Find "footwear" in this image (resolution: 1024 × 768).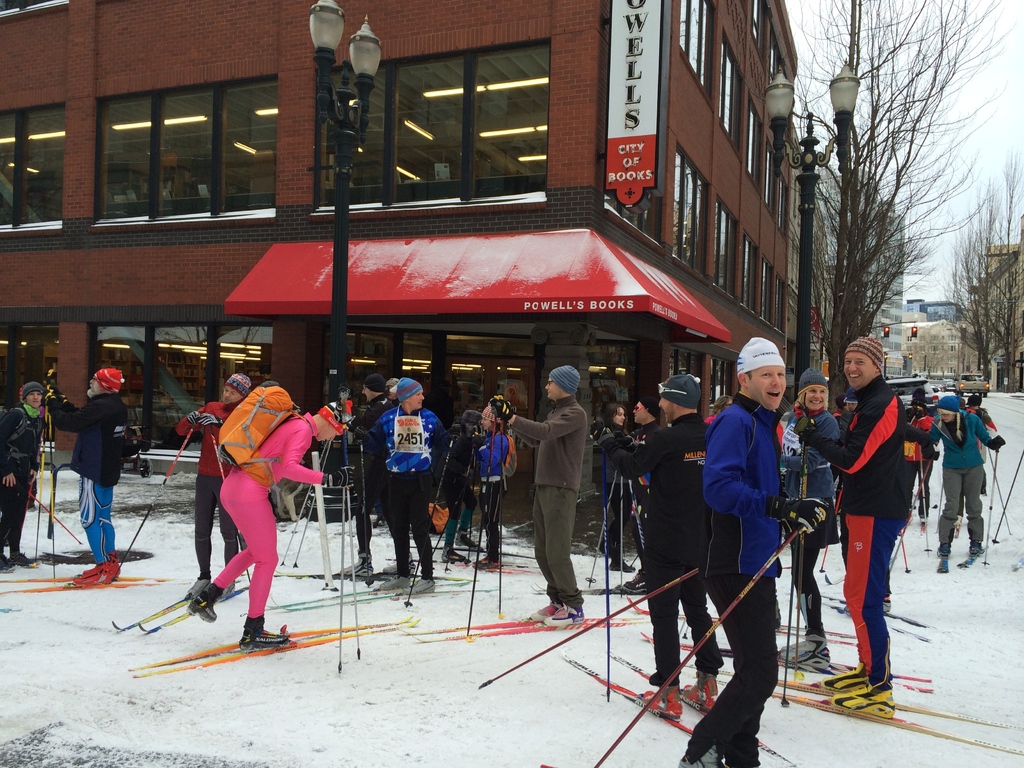
[829,686,893,722].
